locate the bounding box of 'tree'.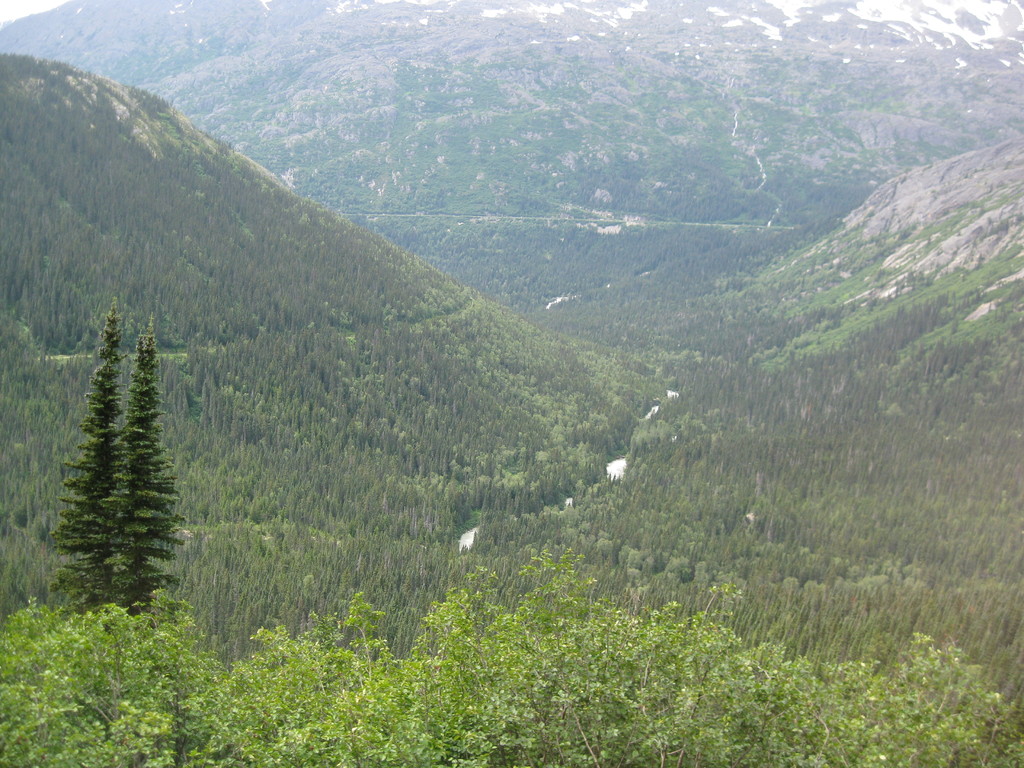
Bounding box: (33,229,69,277).
